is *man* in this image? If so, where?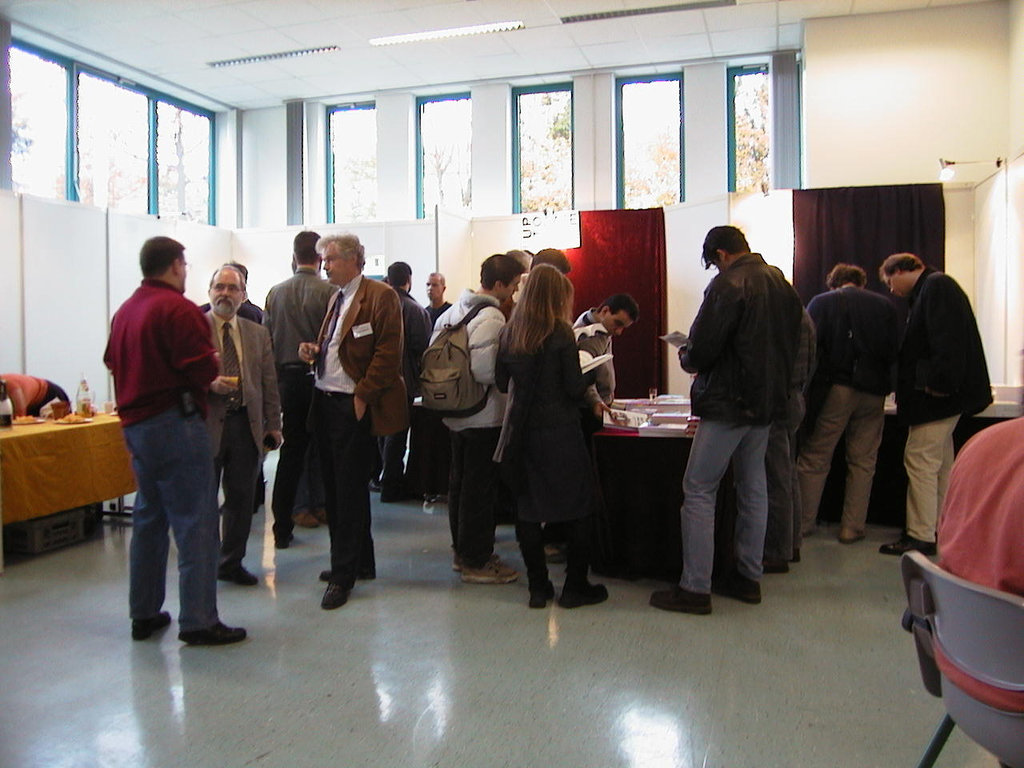
Yes, at left=648, top=222, right=798, bottom=614.
